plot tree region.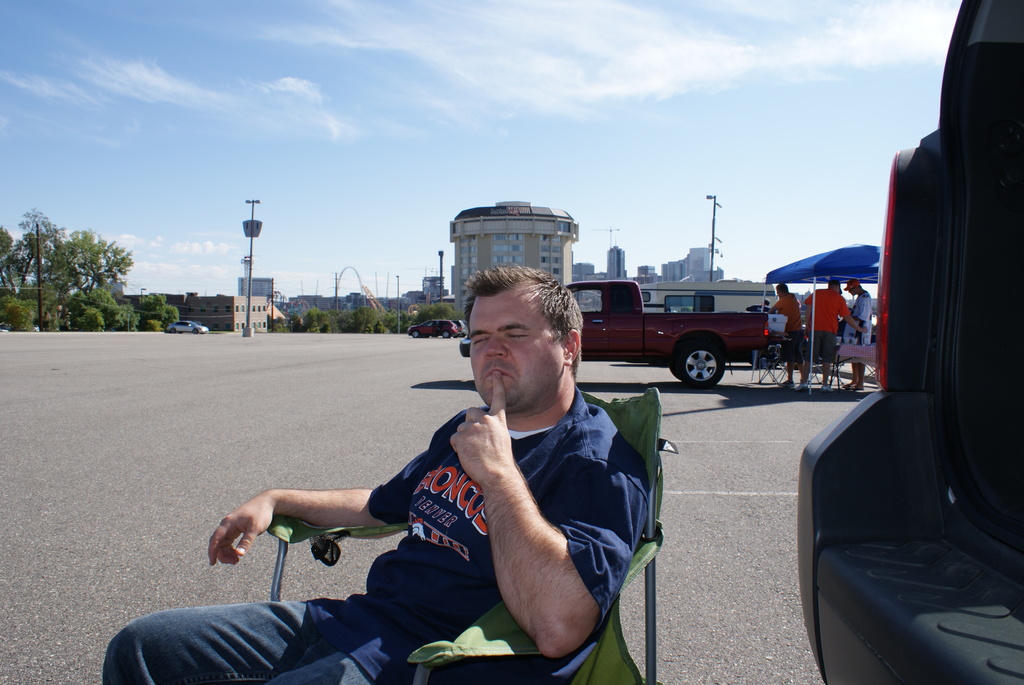
Plotted at Rect(141, 290, 178, 335).
